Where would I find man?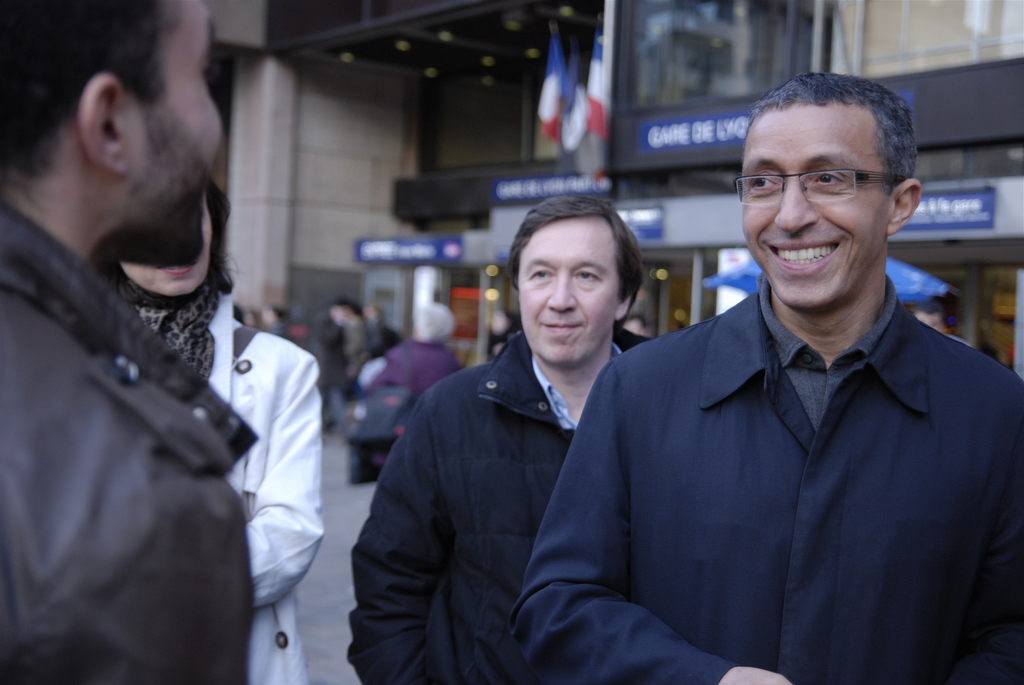
At <bbox>509, 93, 1007, 672</bbox>.
